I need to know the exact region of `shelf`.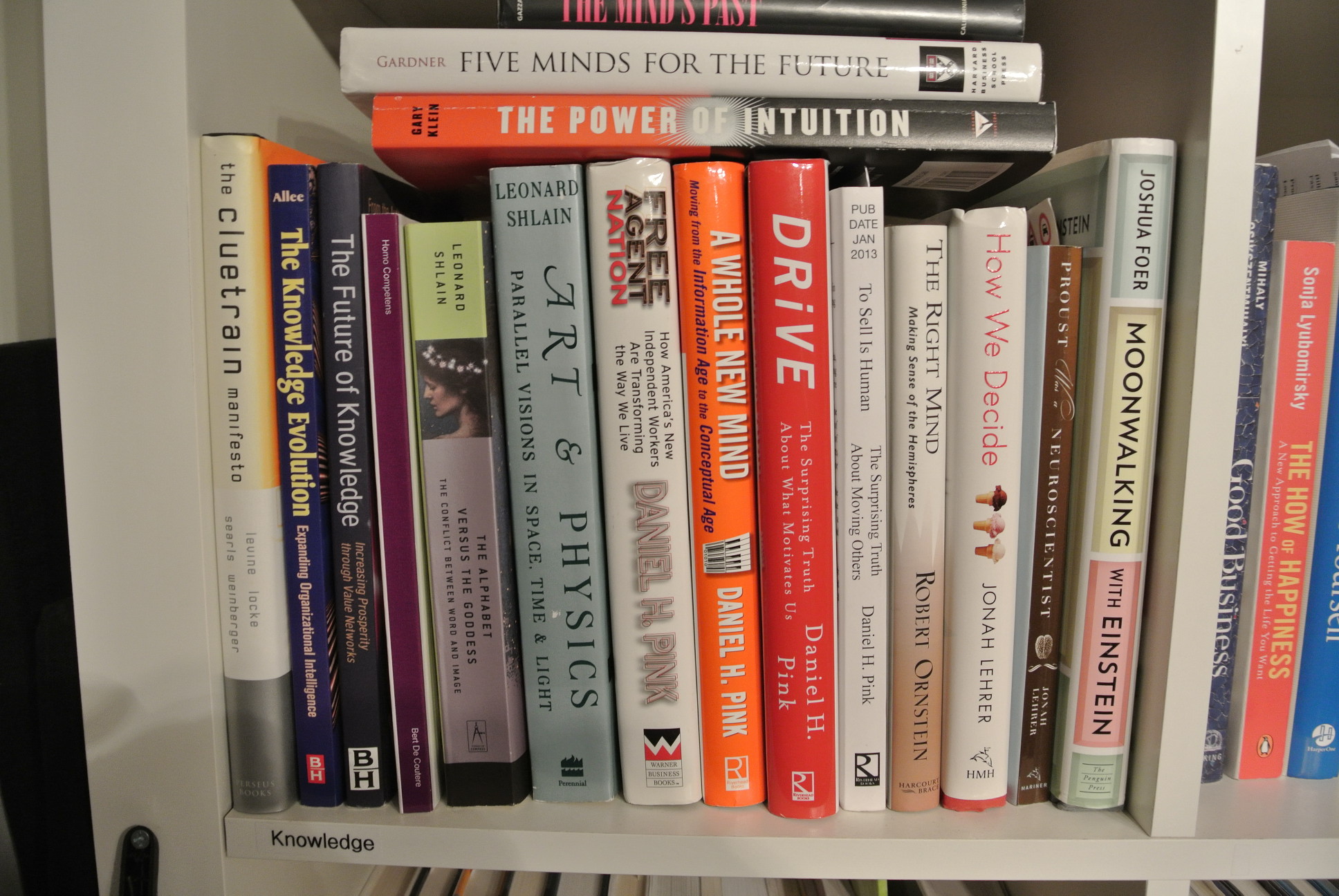
Region: bbox=[60, 0, 872, 619].
